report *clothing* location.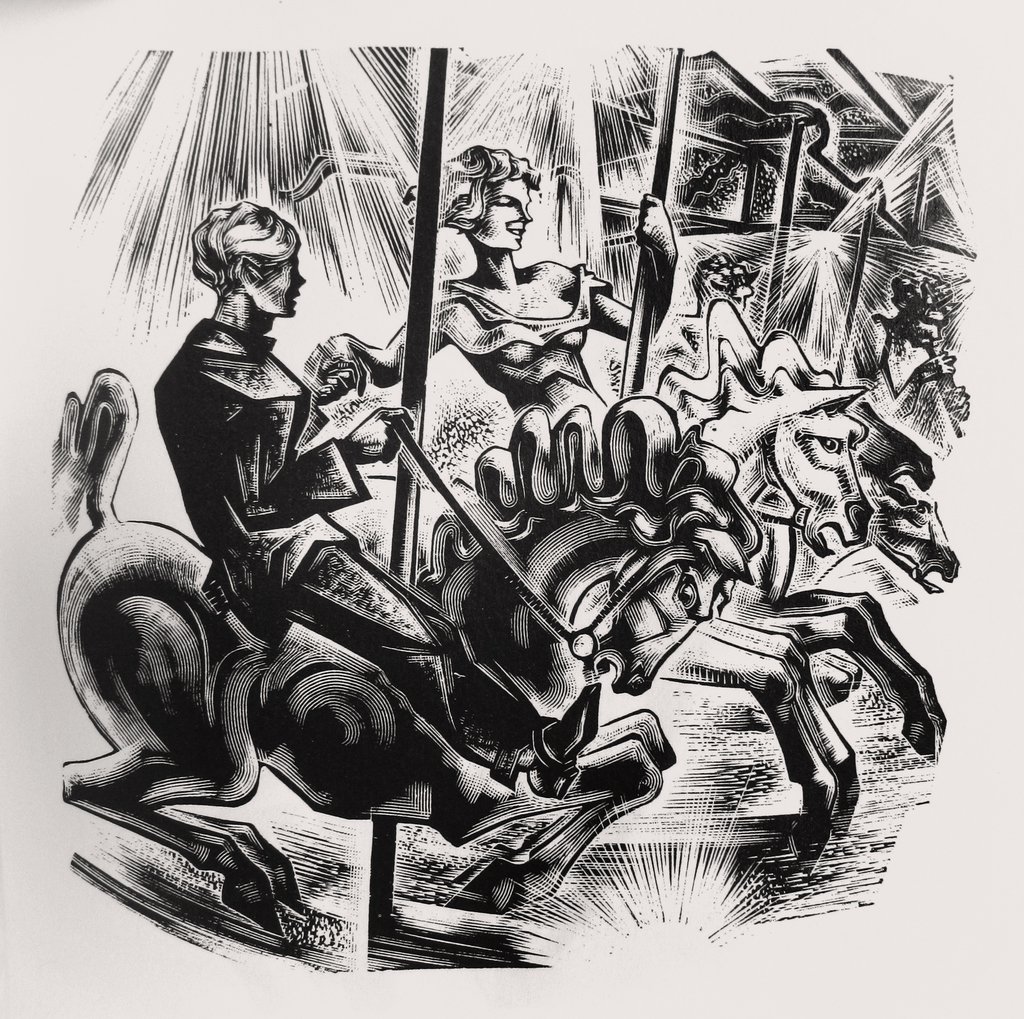
Report: box(439, 261, 614, 421).
